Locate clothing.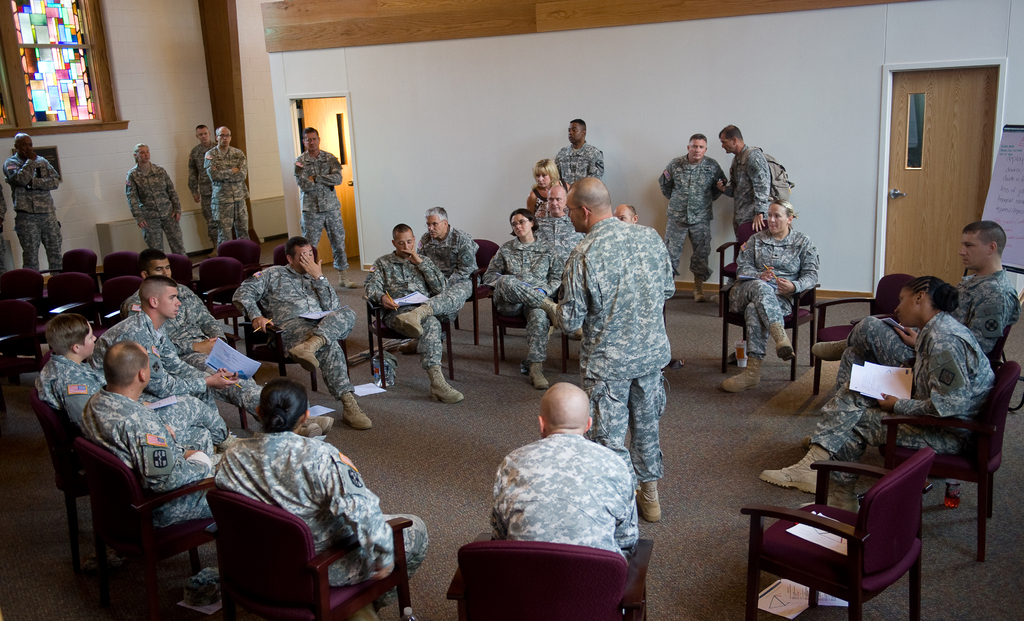
Bounding box: [left=659, top=152, right=737, bottom=277].
